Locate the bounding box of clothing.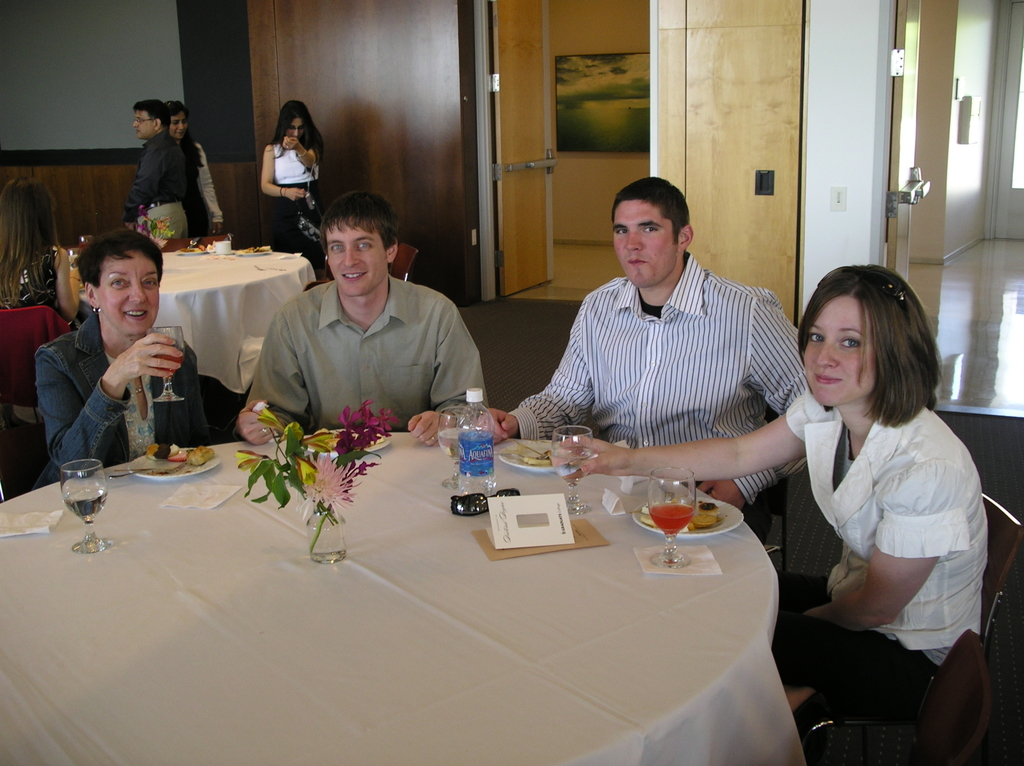
Bounding box: [775,386,985,753].
